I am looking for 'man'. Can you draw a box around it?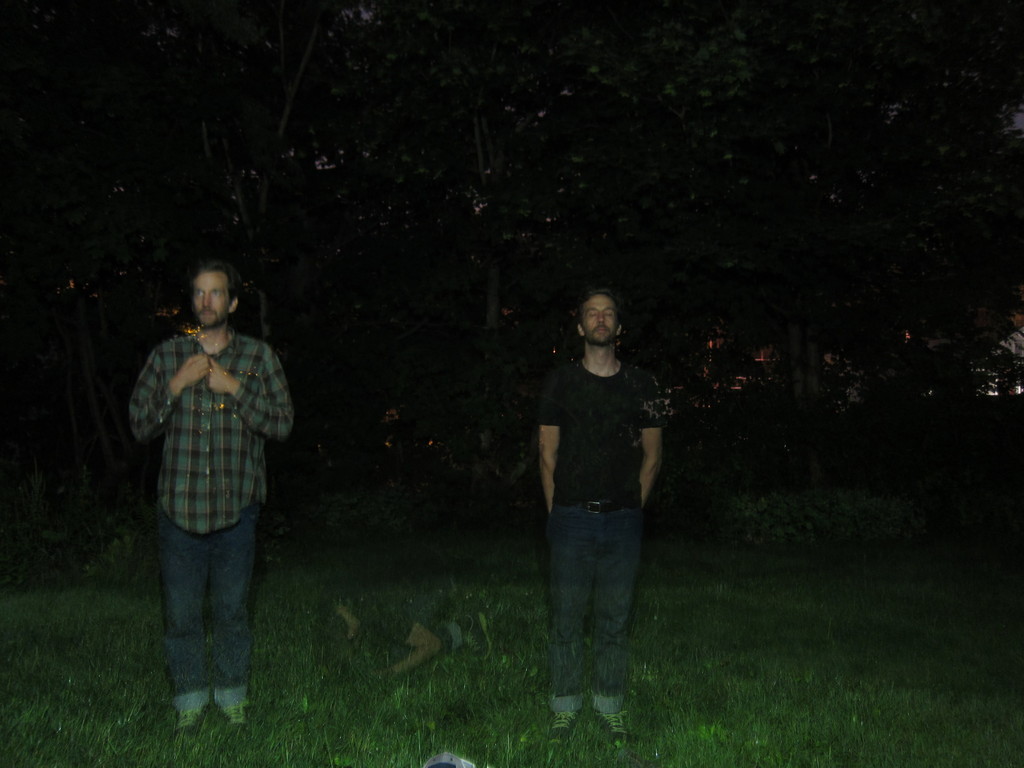
Sure, the bounding box is (124,244,294,732).
